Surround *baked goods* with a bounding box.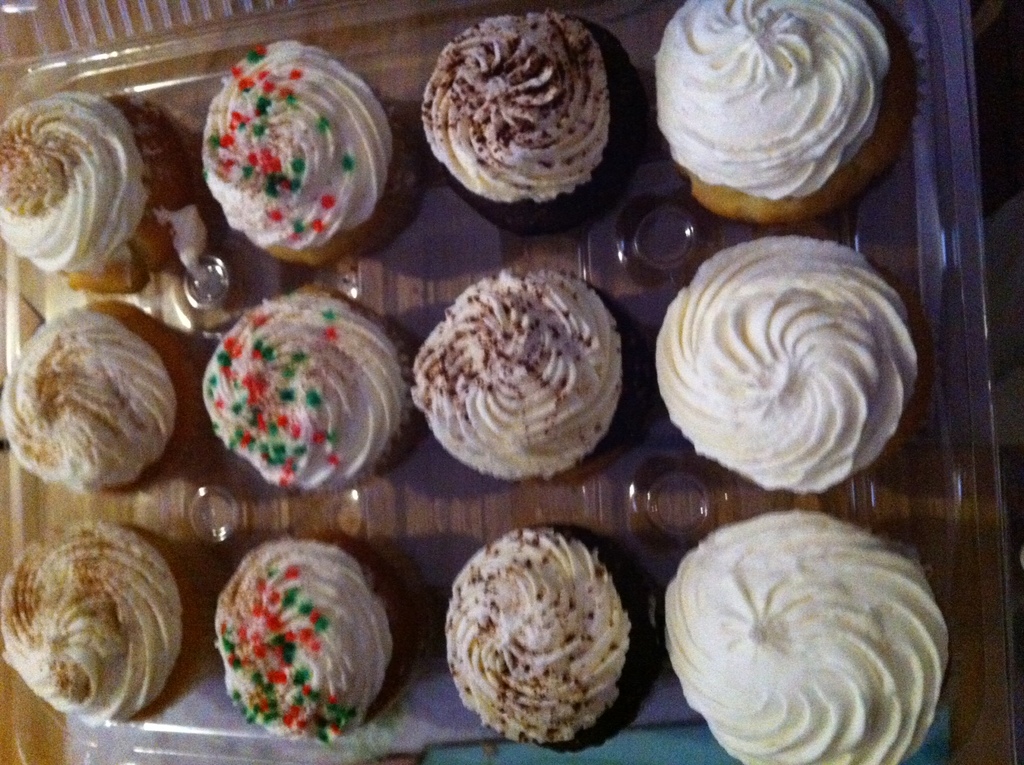
locate(0, 306, 180, 488).
